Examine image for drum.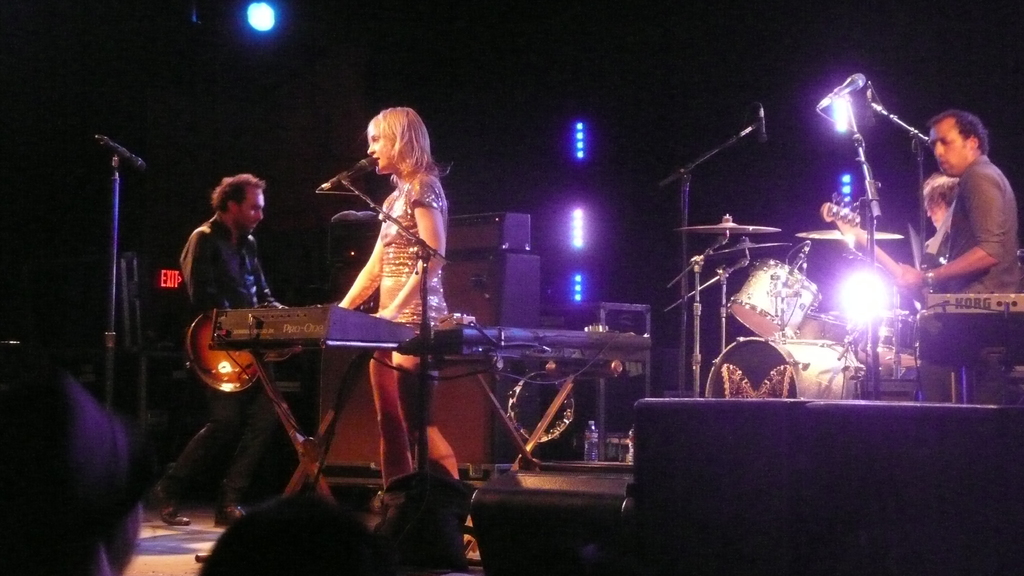
Examination result: Rect(706, 336, 865, 403).
